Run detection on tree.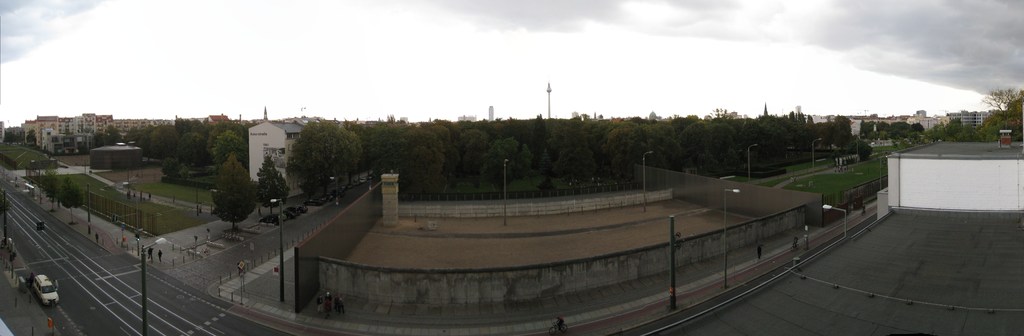
Result: left=394, top=128, right=446, bottom=197.
